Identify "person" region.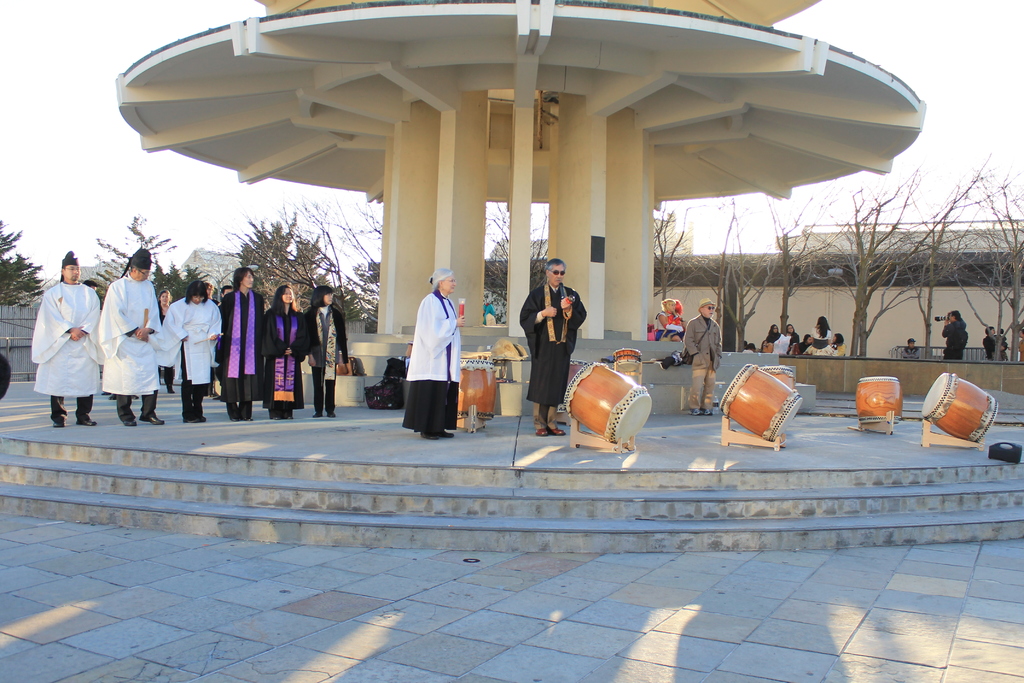
Region: bbox=(312, 287, 349, 415).
